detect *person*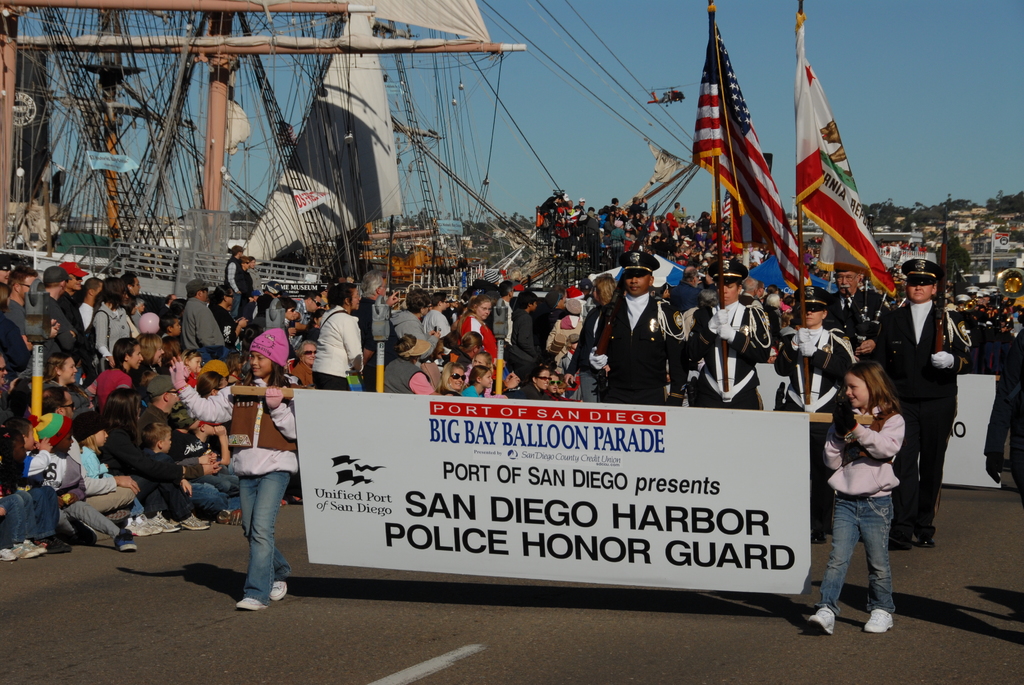
rect(768, 280, 862, 413)
